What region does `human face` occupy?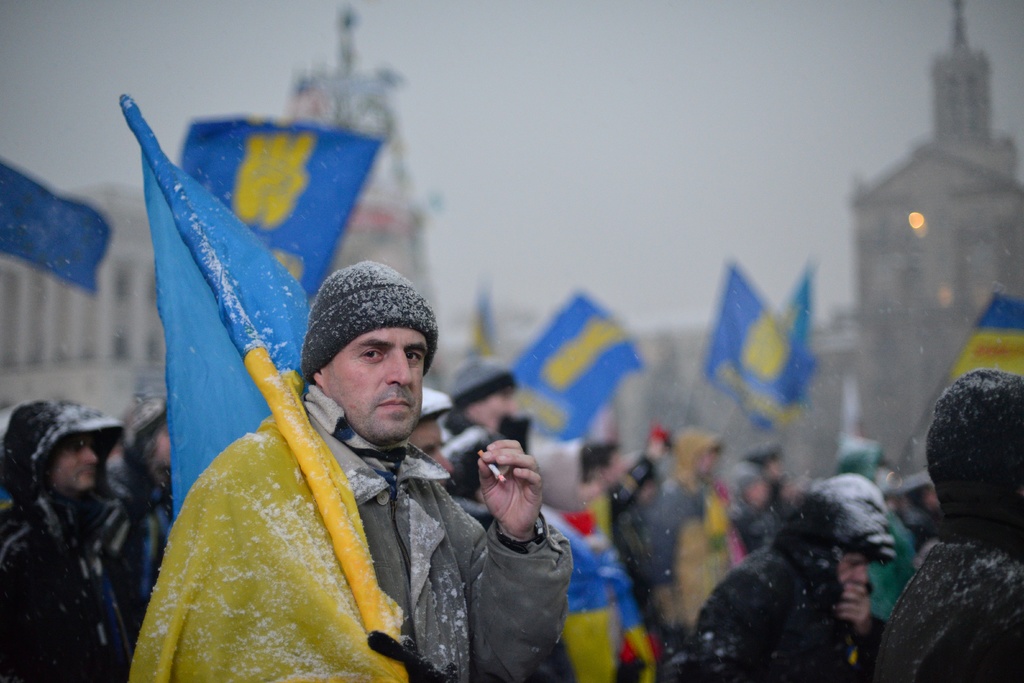
839, 559, 879, 592.
